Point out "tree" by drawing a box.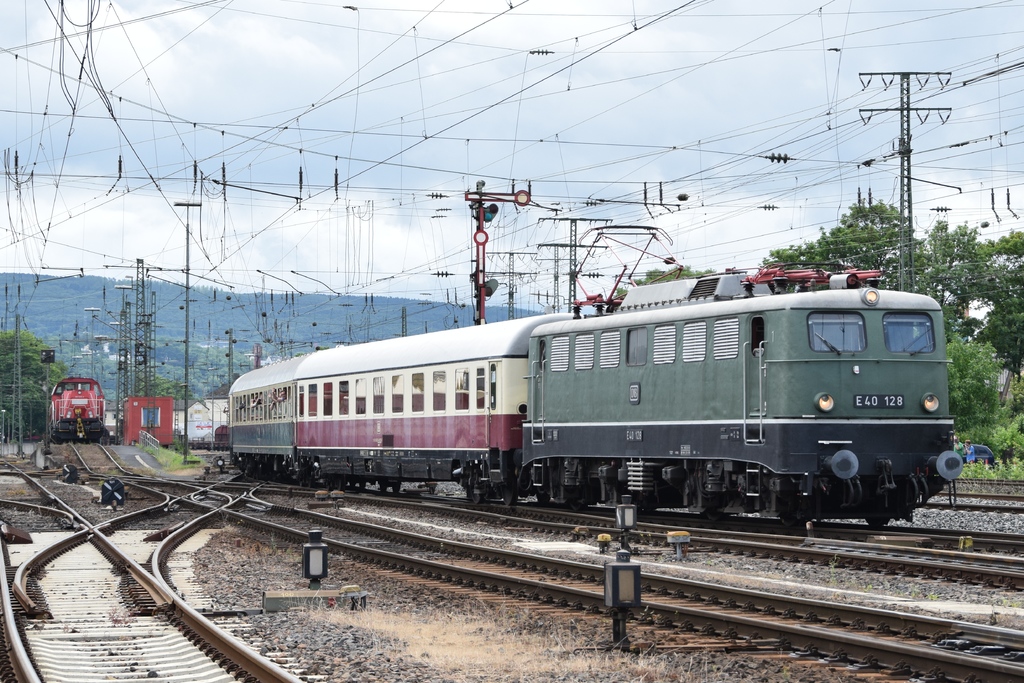
BBox(0, 325, 61, 440).
